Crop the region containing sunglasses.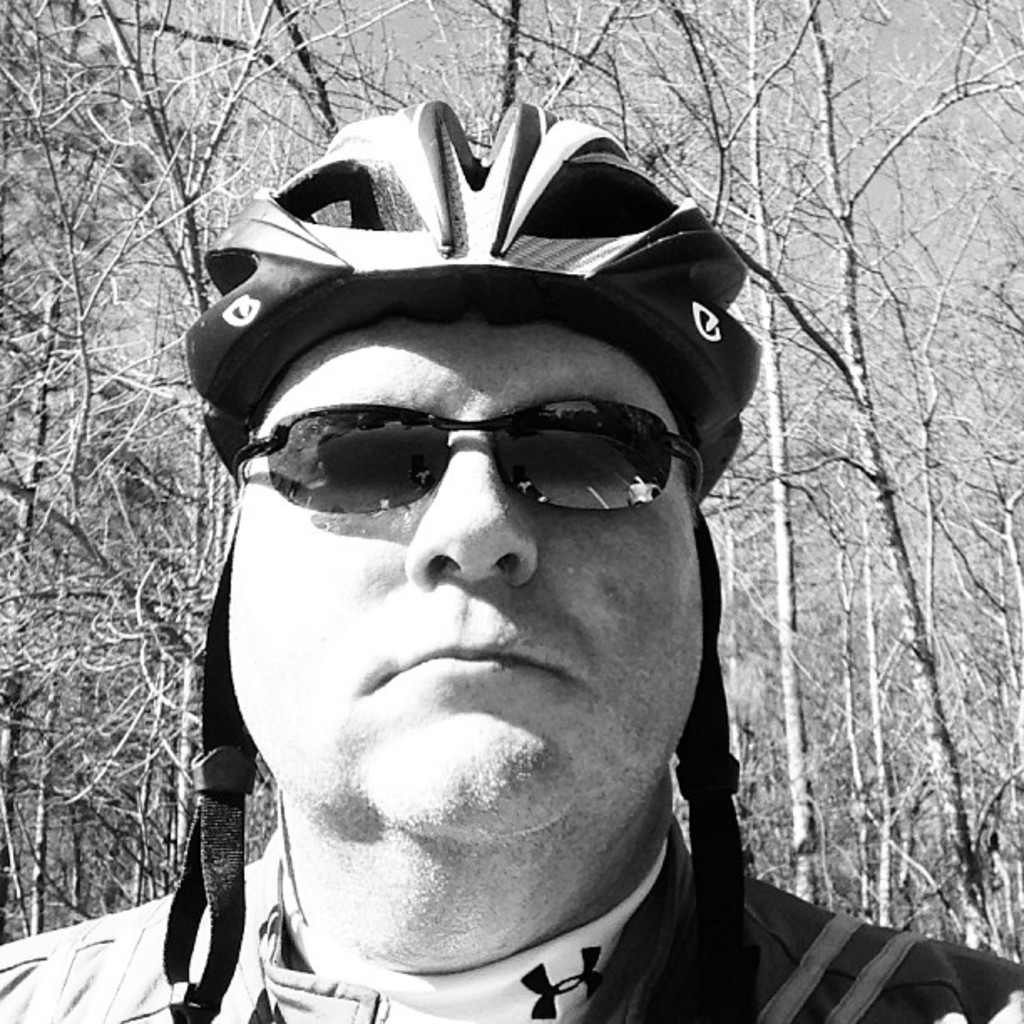
Crop region: crop(221, 393, 699, 514).
